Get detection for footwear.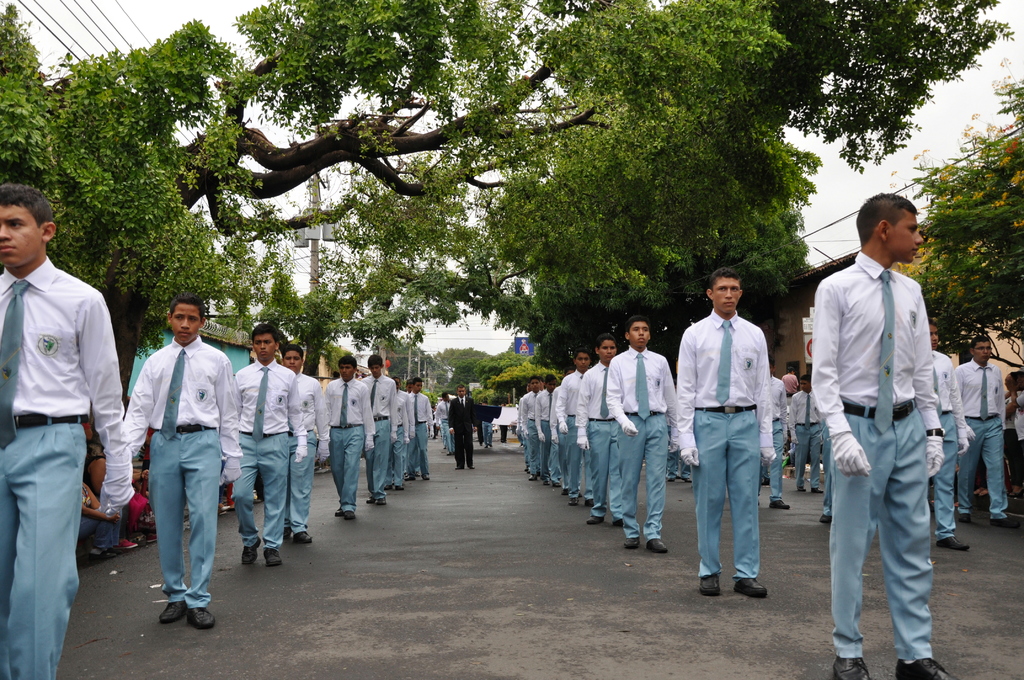
Detection: 374,496,386,506.
